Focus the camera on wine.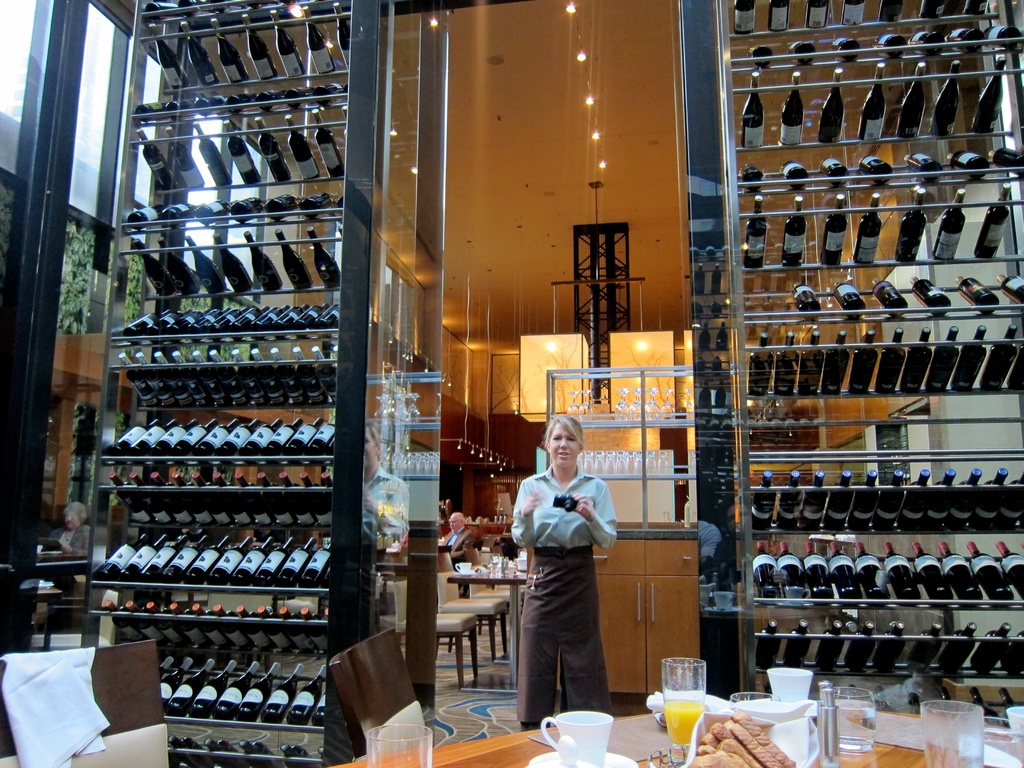
Focus region: locate(108, 471, 156, 525).
